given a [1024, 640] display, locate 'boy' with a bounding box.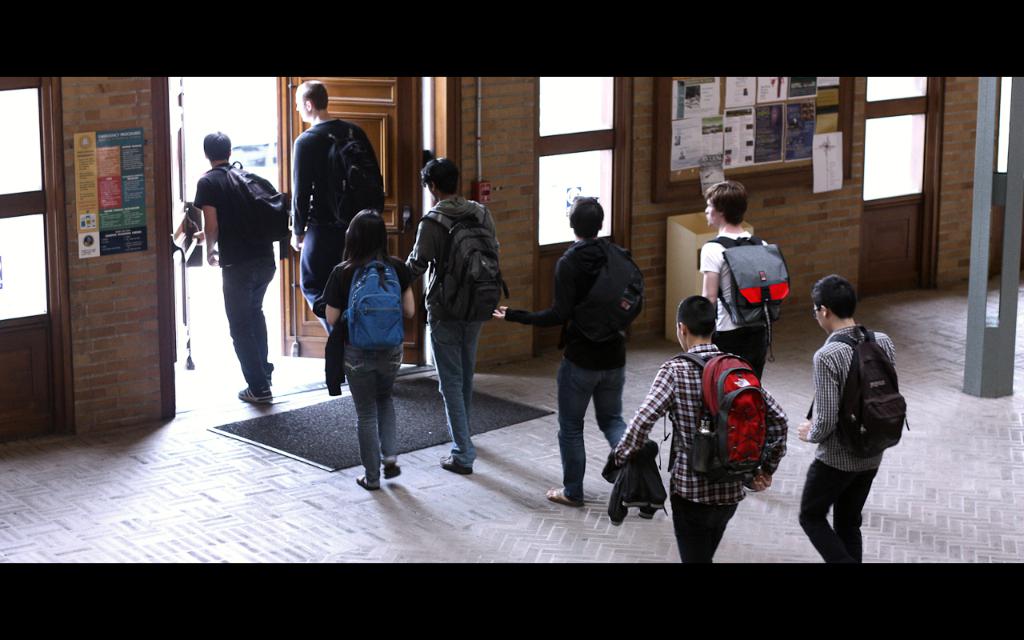
Located: x1=490 y1=194 x2=658 y2=521.
